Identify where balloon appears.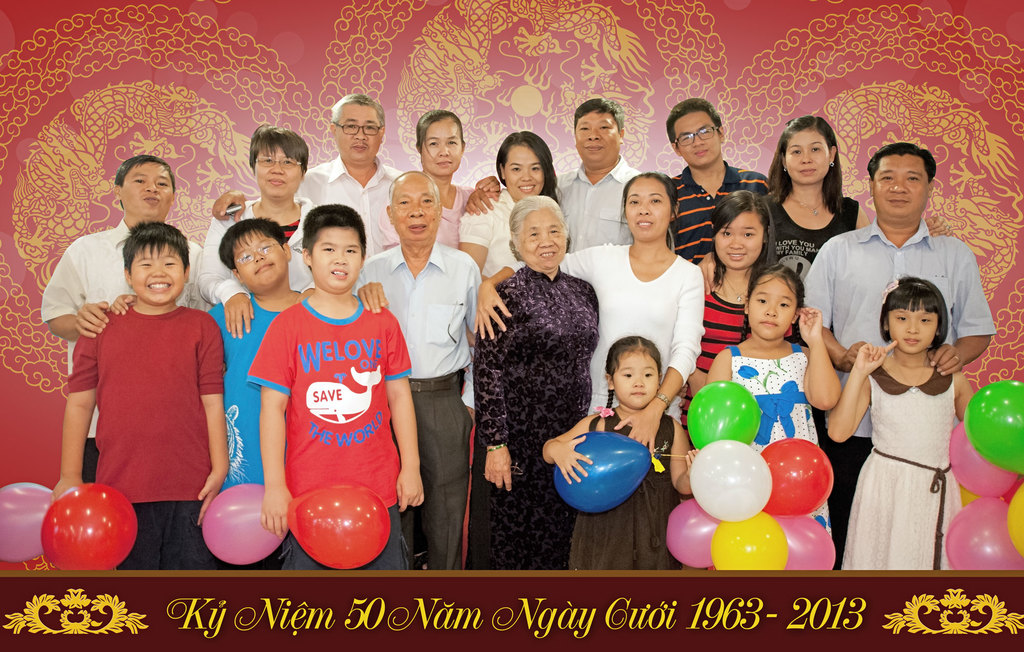
Appears at bbox=[687, 441, 774, 523].
